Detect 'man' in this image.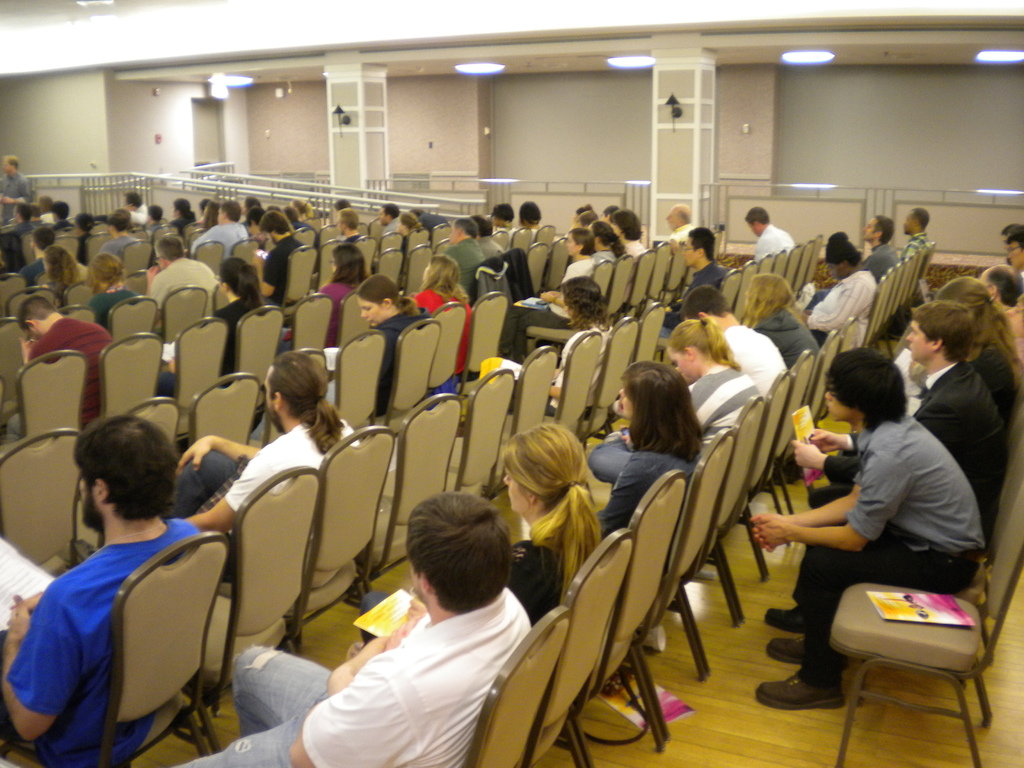
Detection: locate(487, 205, 515, 236).
